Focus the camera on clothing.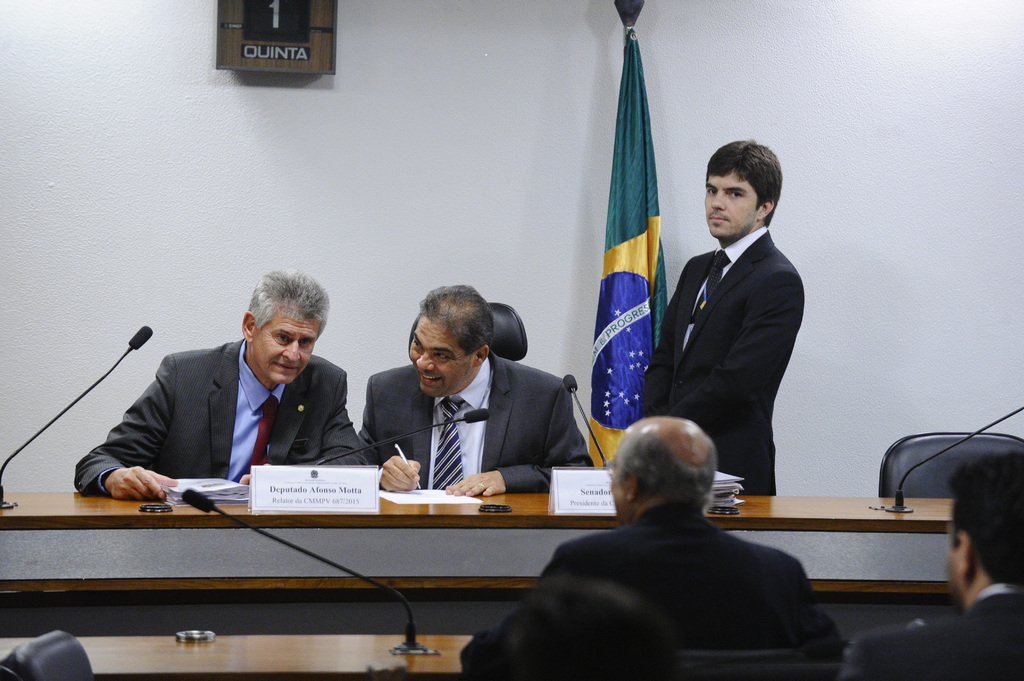
Focus region: (left=77, top=332, right=364, bottom=488).
